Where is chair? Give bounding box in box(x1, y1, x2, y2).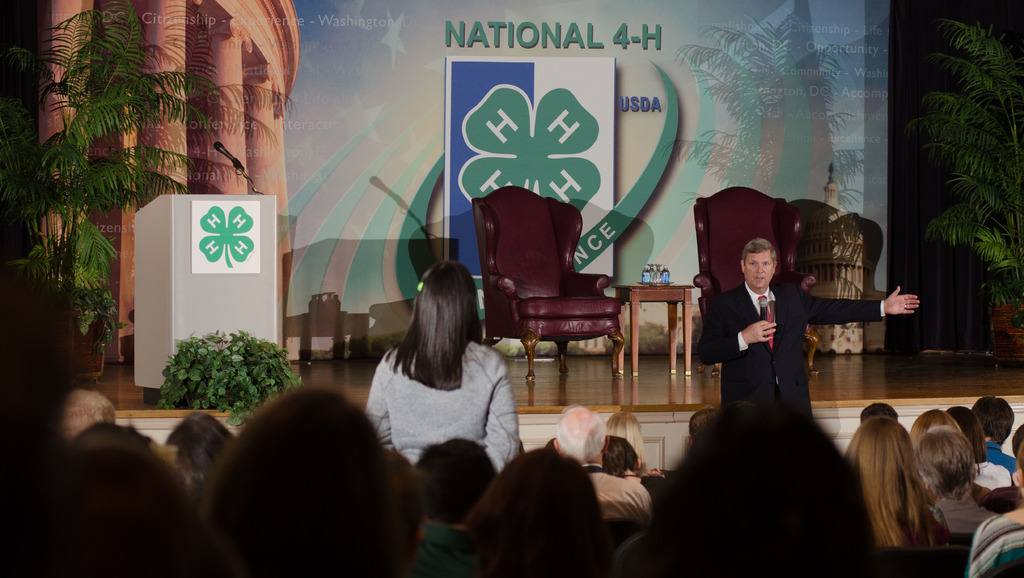
box(476, 194, 628, 376).
